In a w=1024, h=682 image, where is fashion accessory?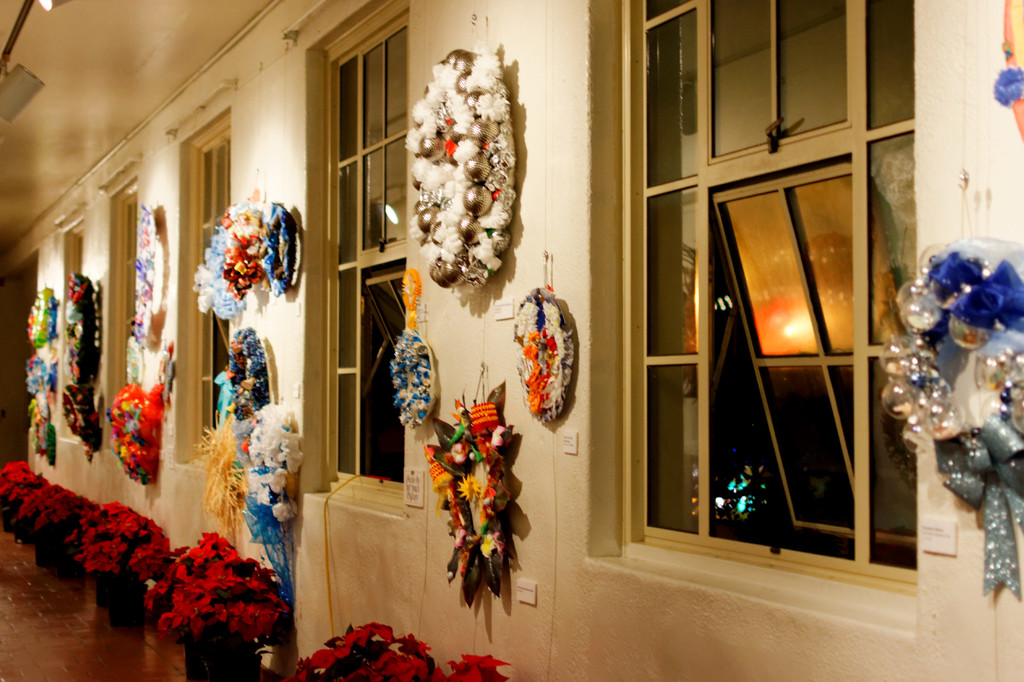
left=26, top=285, right=61, bottom=347.
